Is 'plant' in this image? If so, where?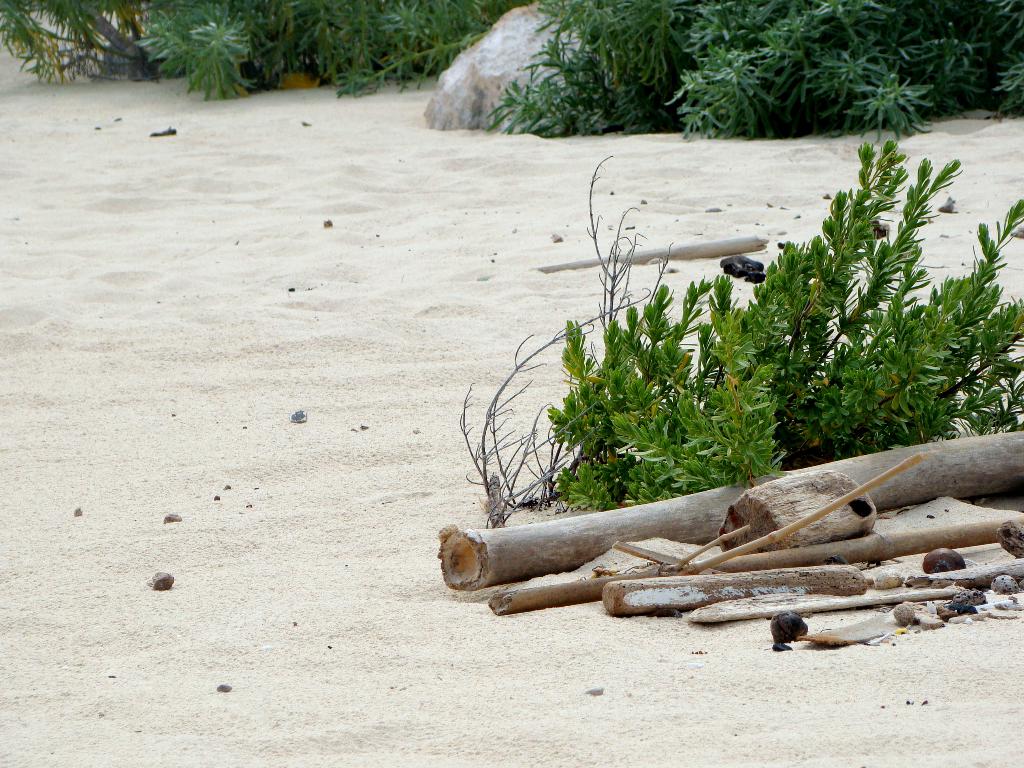
Yes, at box(322, 0, 506, 104).
